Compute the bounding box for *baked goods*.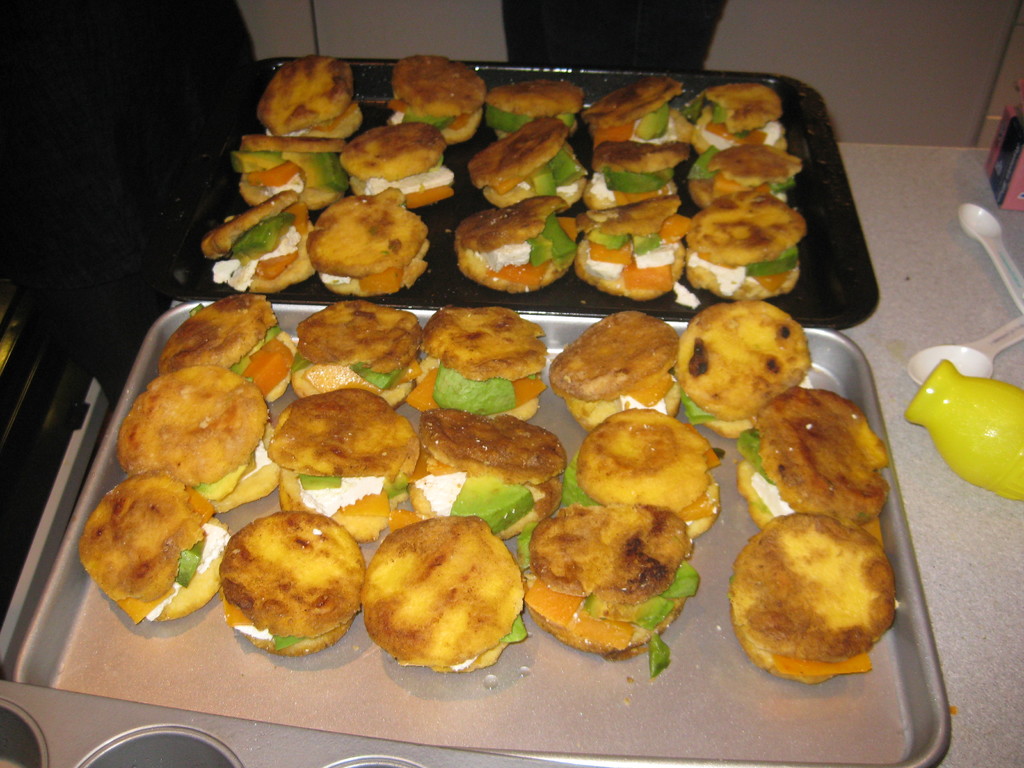
select_region(598, 79, 676, 140).
